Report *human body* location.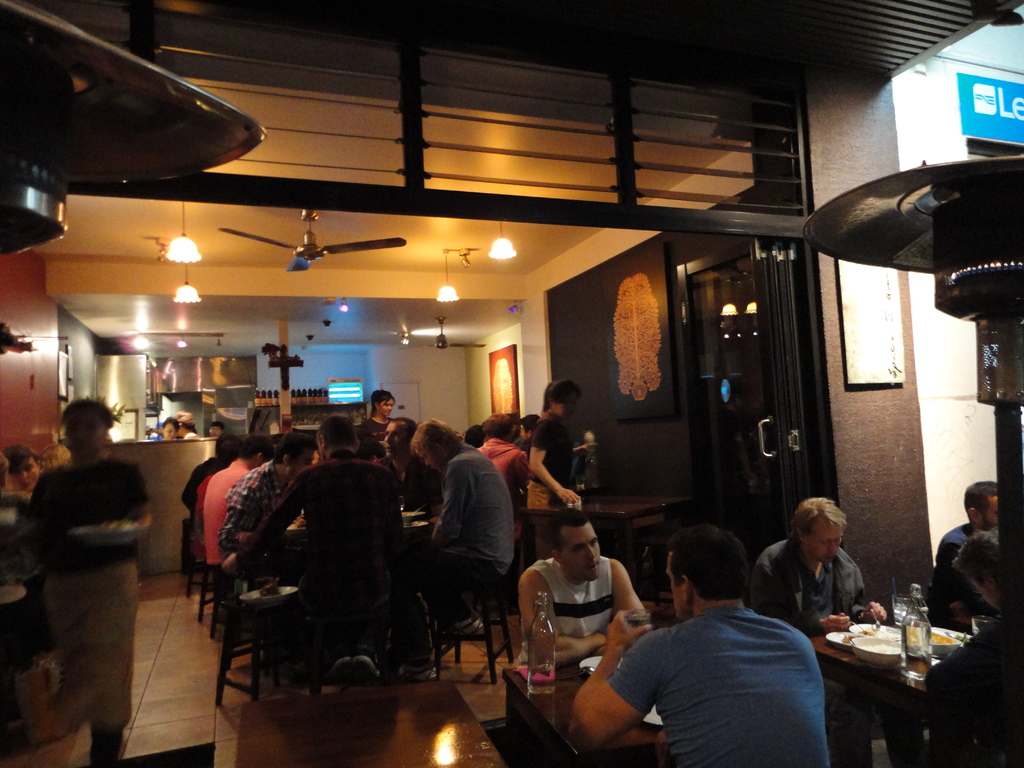
Report: 356, 388, 392, 460.
